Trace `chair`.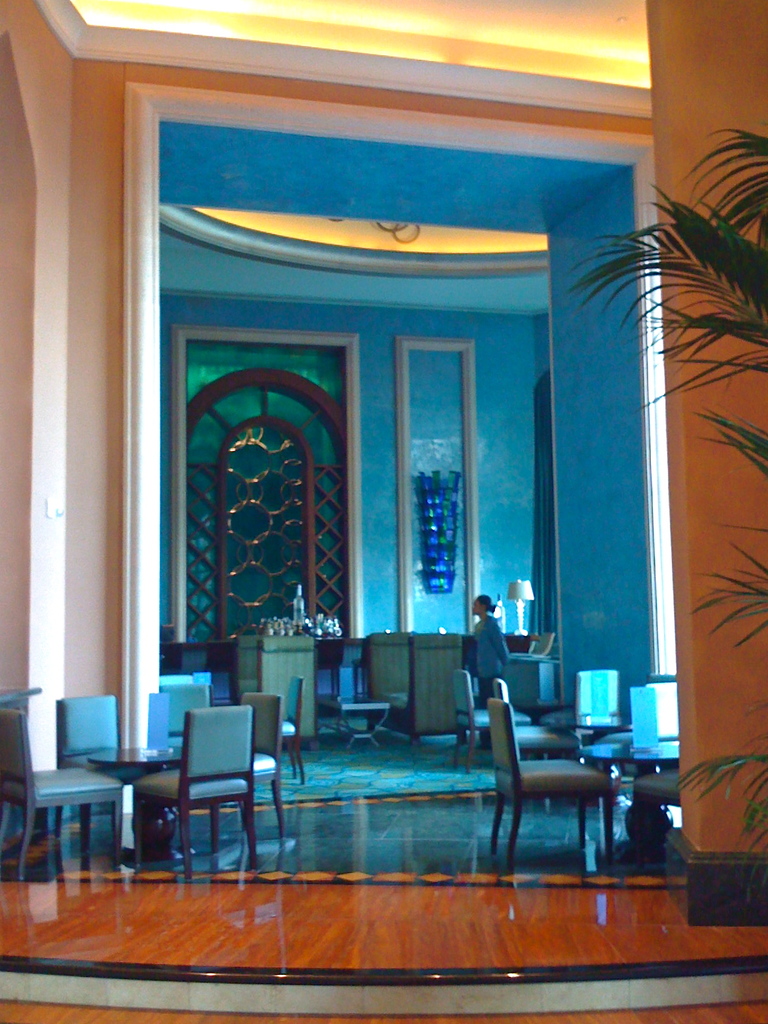
Traced to rect(153, 687, 272, 882).
